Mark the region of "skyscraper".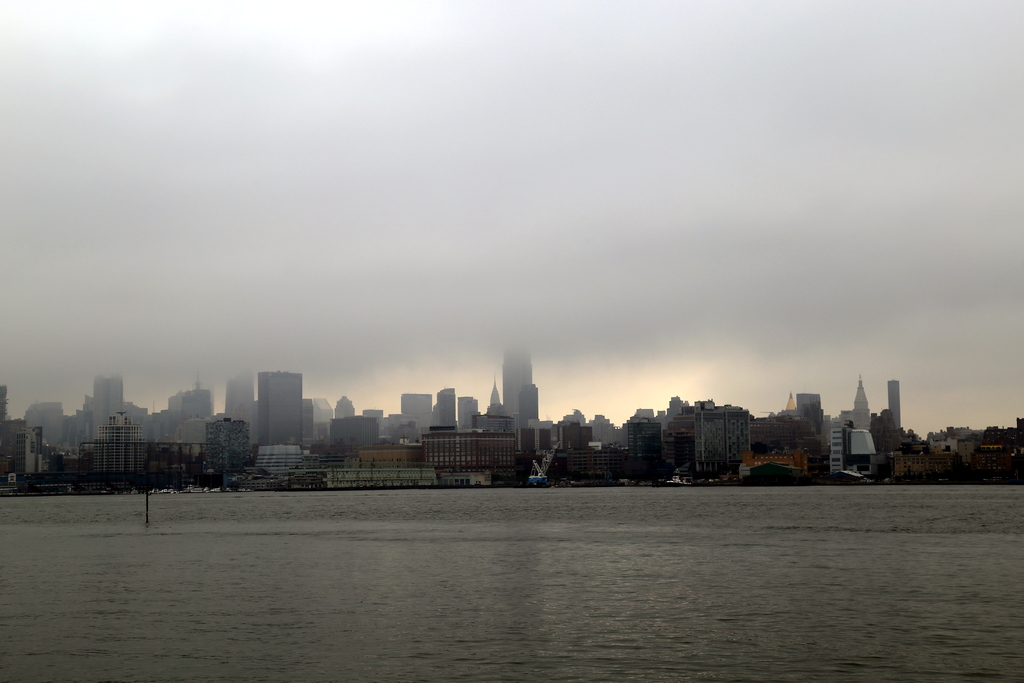
Region: pyautogui.locateOnScreen(333, 391, 357, 416).
